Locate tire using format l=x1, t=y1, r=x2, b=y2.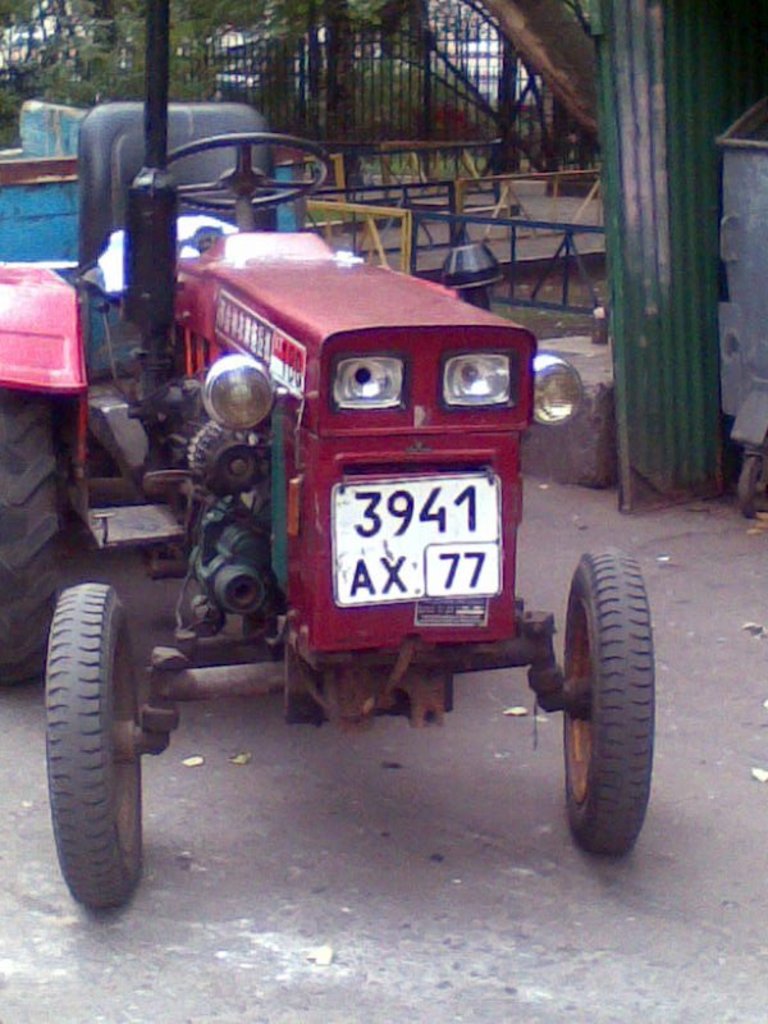
l=0, t=383, r=63, b=709.
